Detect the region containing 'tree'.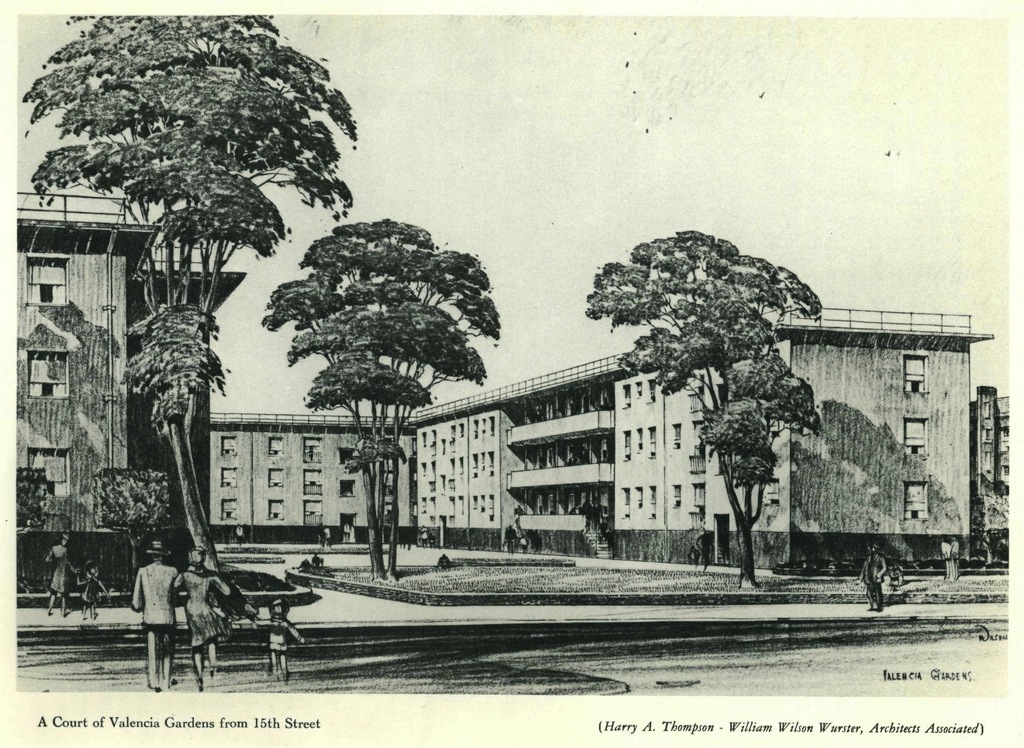
bbox(21, 12, 360, 568).
